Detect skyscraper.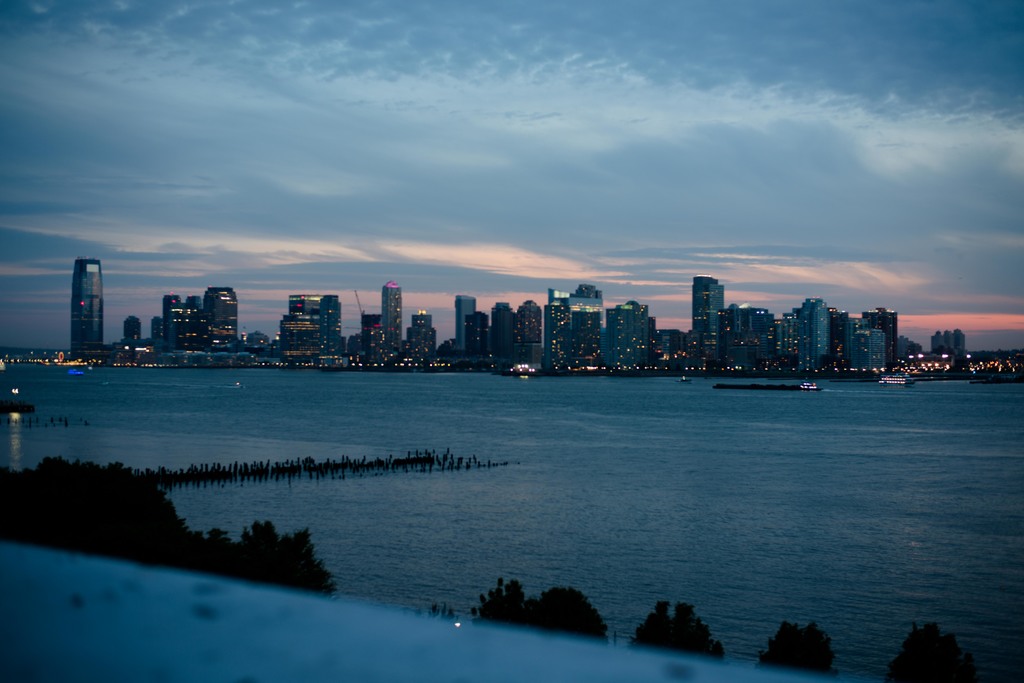
Detected at <bbox>277, 293, 347, 357</bbox>.
